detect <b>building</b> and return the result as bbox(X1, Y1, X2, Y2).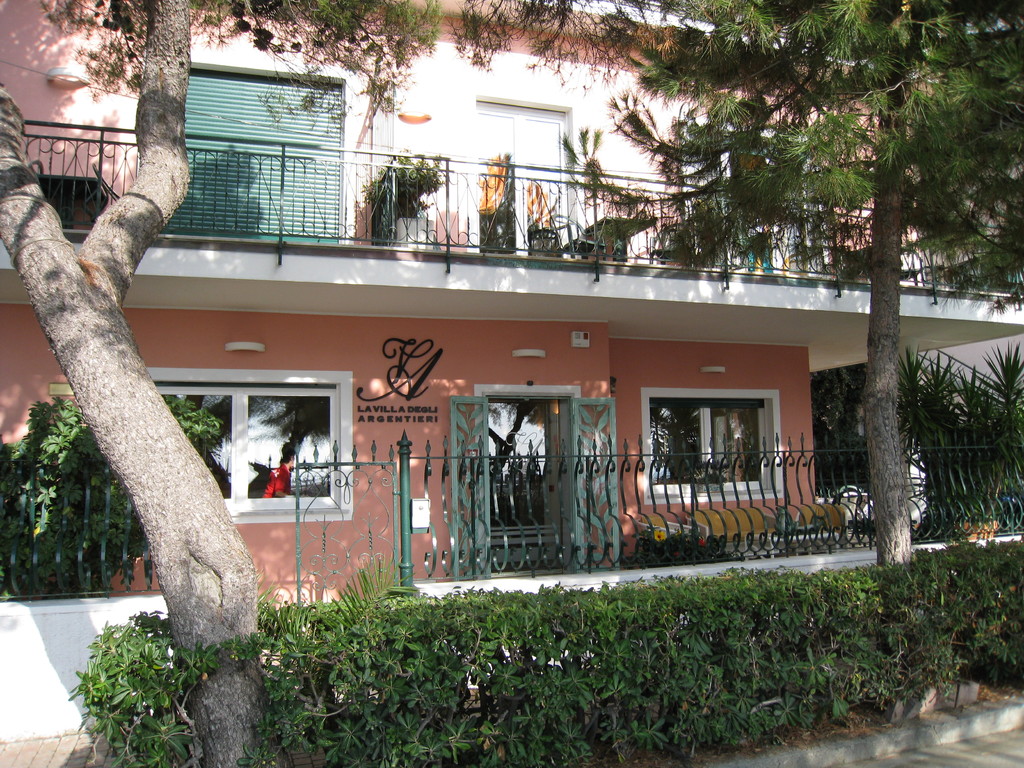
bbox(0, 0, 1023, 601).
